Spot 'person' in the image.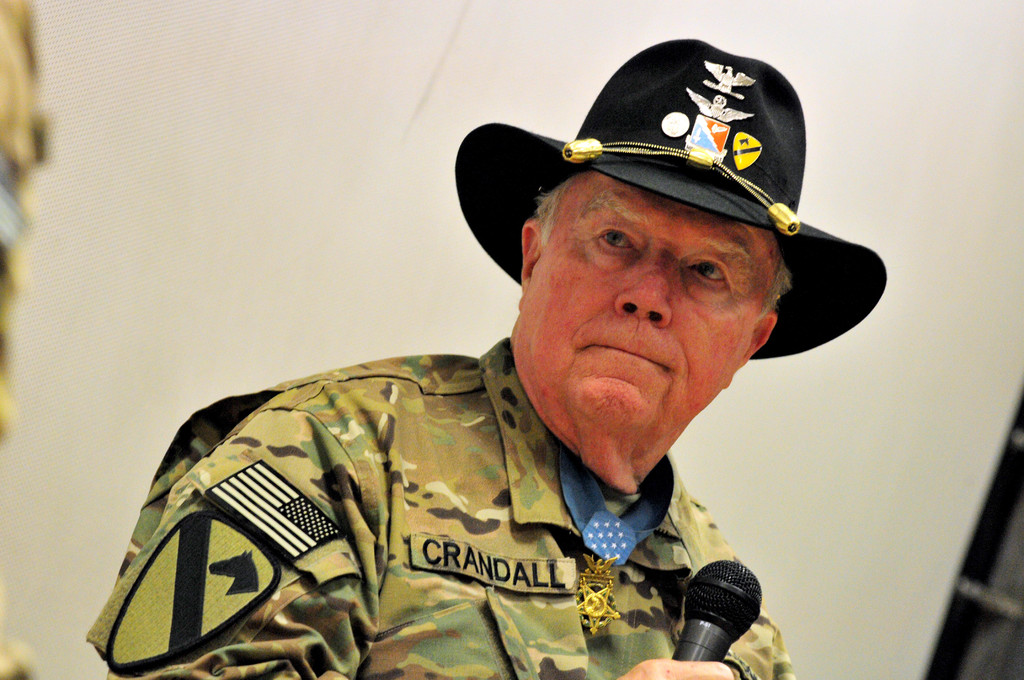
'person' found at BBox(136, 108, 790, 679).
